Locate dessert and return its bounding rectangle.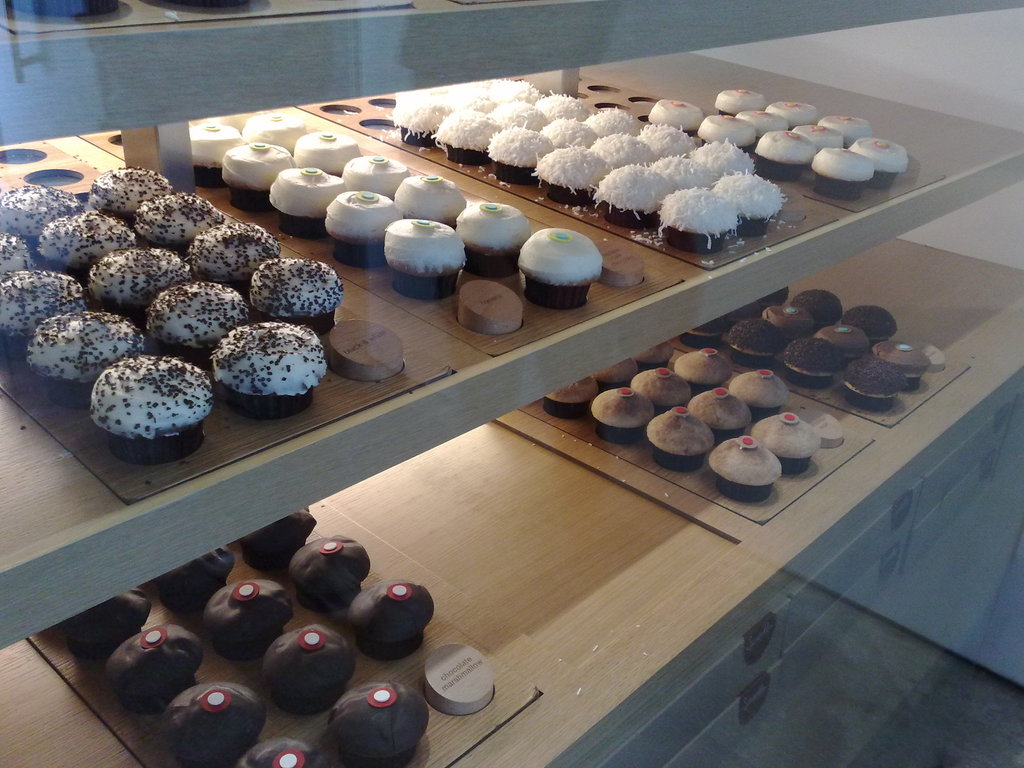
box=[330, 680, 427, 764].
